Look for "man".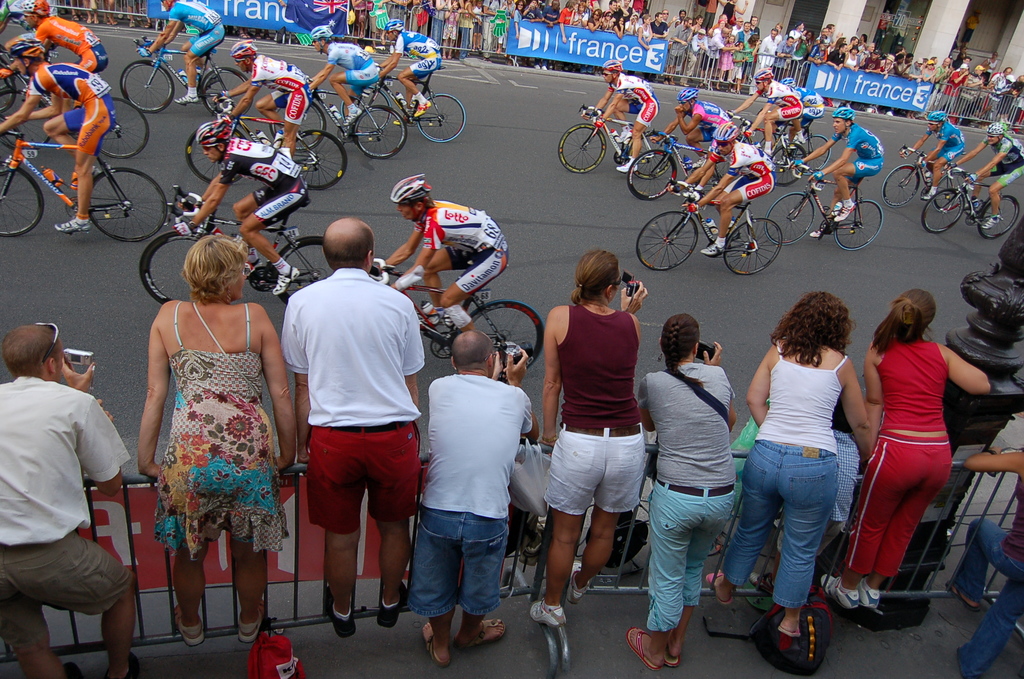
Found: [left=371, top=177, right=511, bottom=337].
